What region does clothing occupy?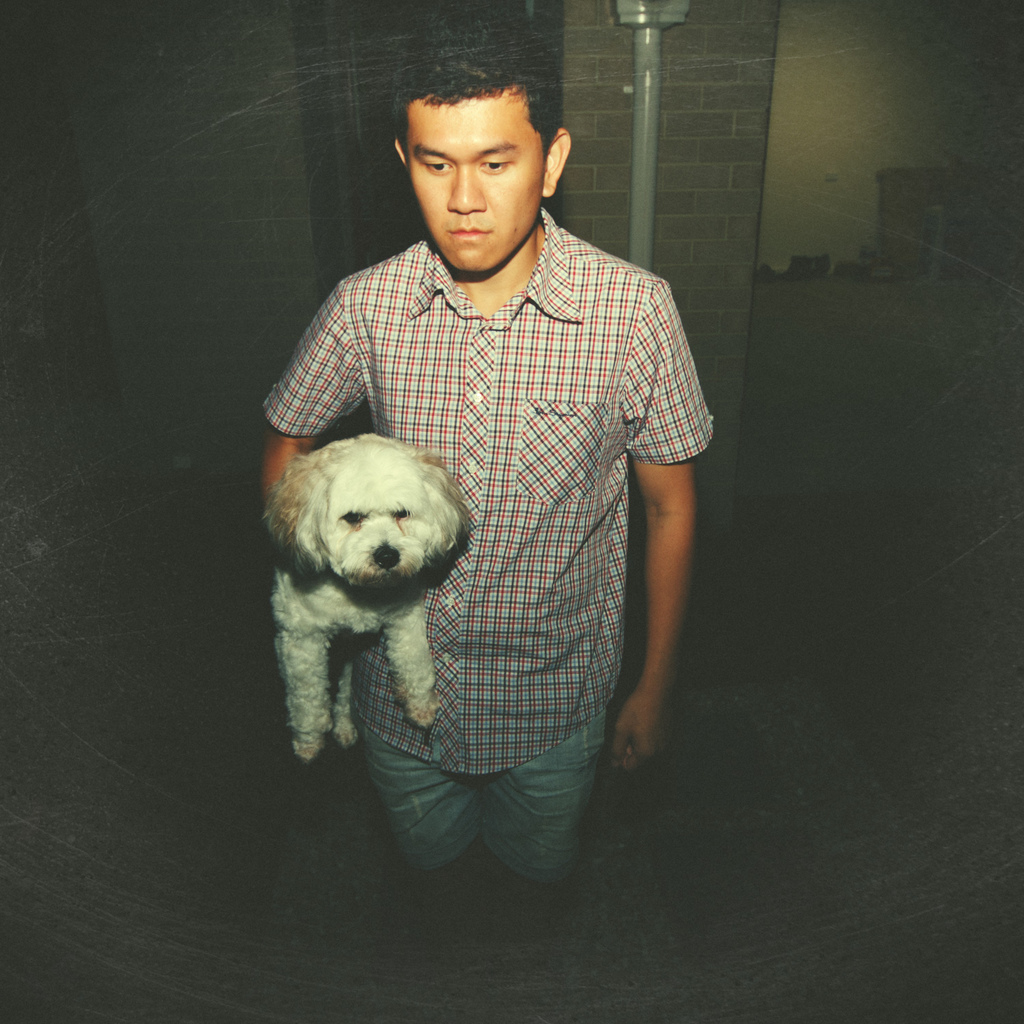
rect(288, 148, 711, 852).
